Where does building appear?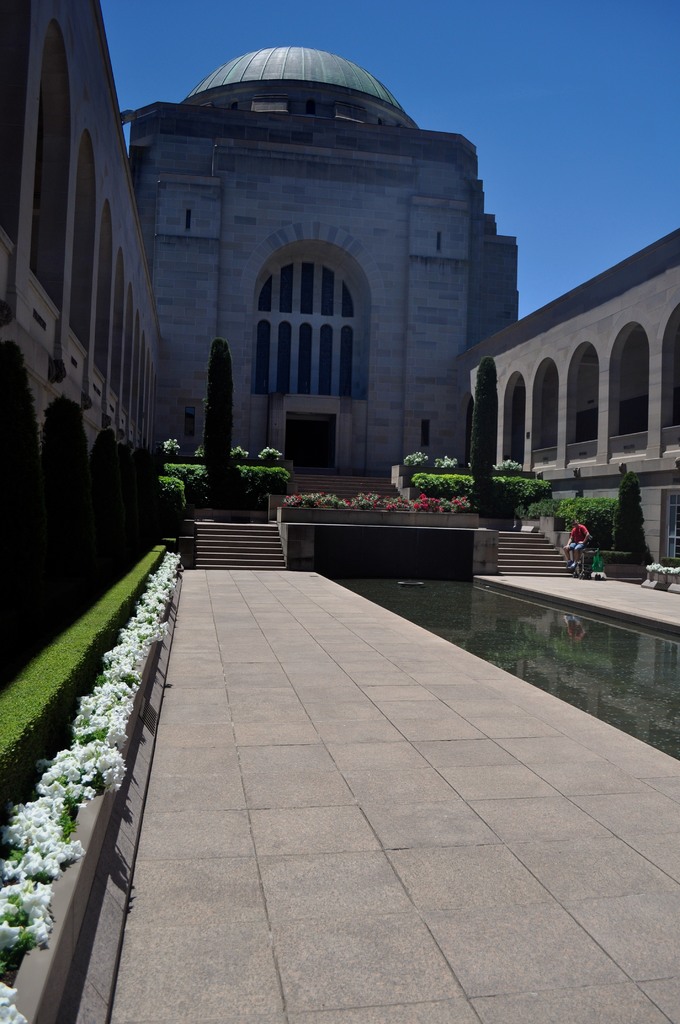
Appears at l=0, t=0, r=679, b=580.
